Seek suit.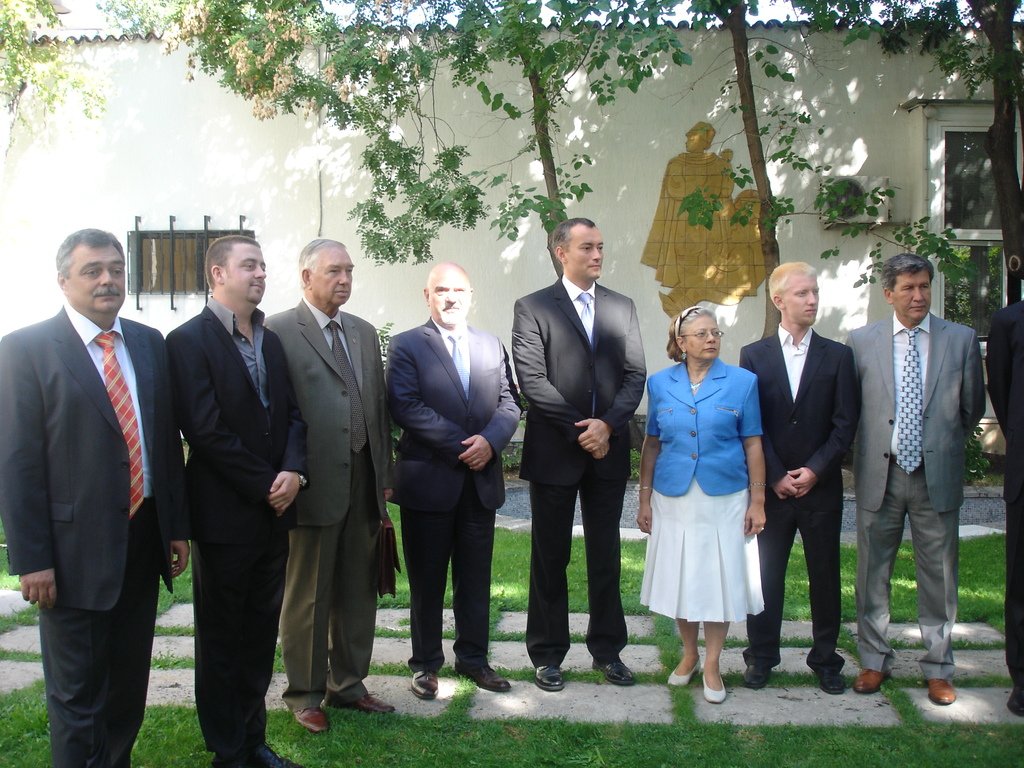
(167, 307, 308, 765).
